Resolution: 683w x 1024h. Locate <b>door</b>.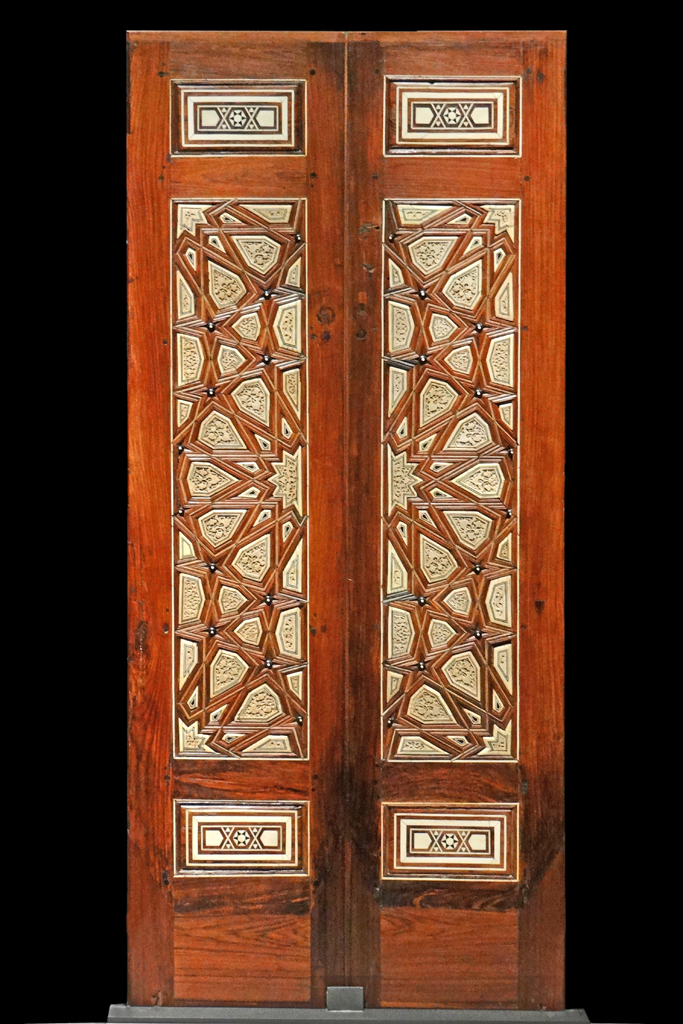
[left=124, top=13, right=584, bottom=966].
